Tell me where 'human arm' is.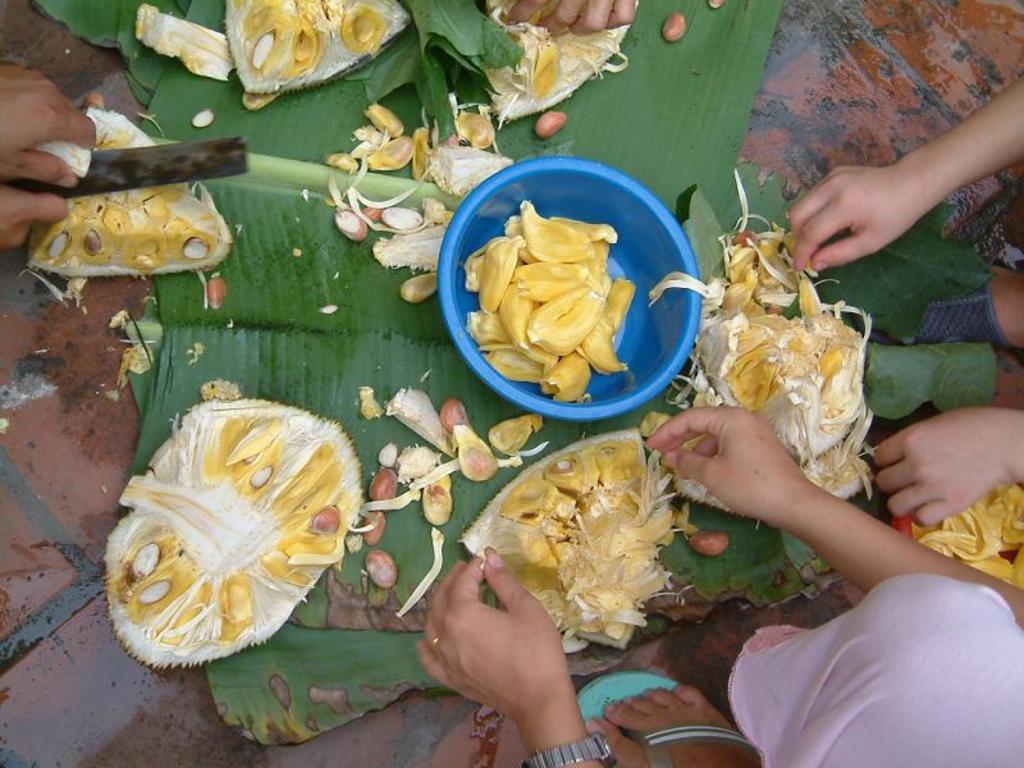
'human arm' is at [0, 56, 97, 193].
